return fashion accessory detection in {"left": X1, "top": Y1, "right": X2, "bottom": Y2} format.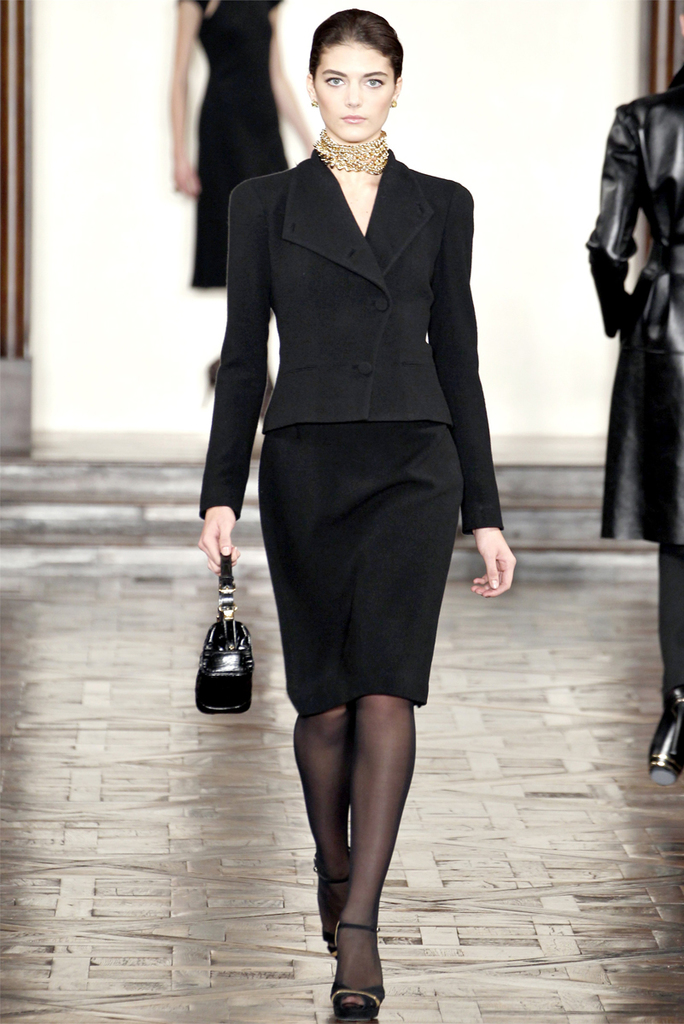
{"left": 194, "top": 553, "right": 255, "bottom": 719}.
